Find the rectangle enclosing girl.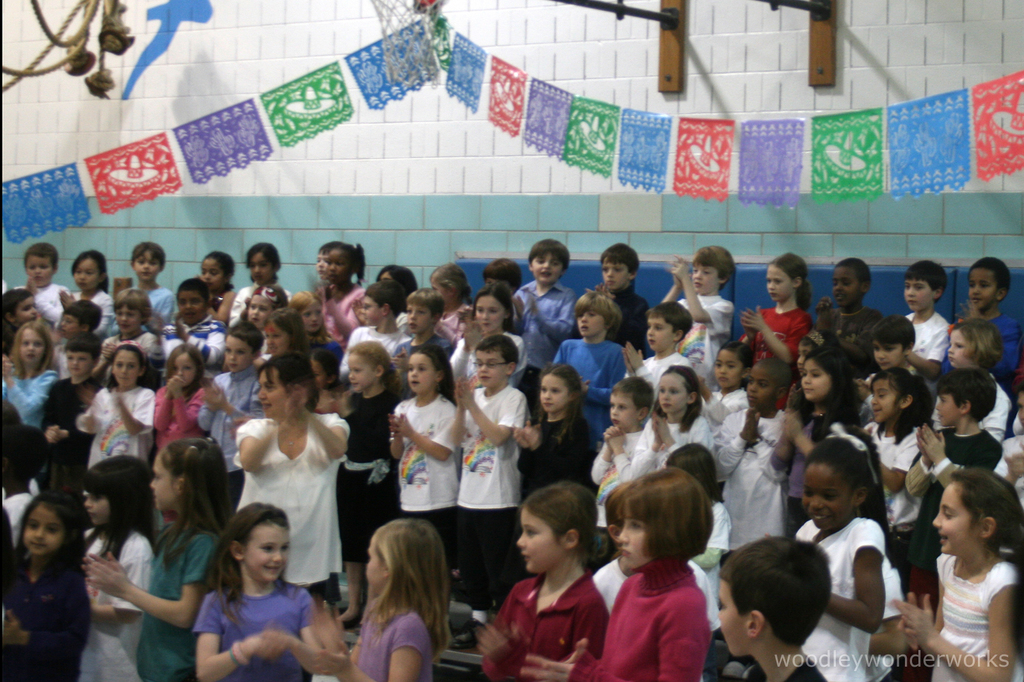
crop(340, 342, 402, 621).
